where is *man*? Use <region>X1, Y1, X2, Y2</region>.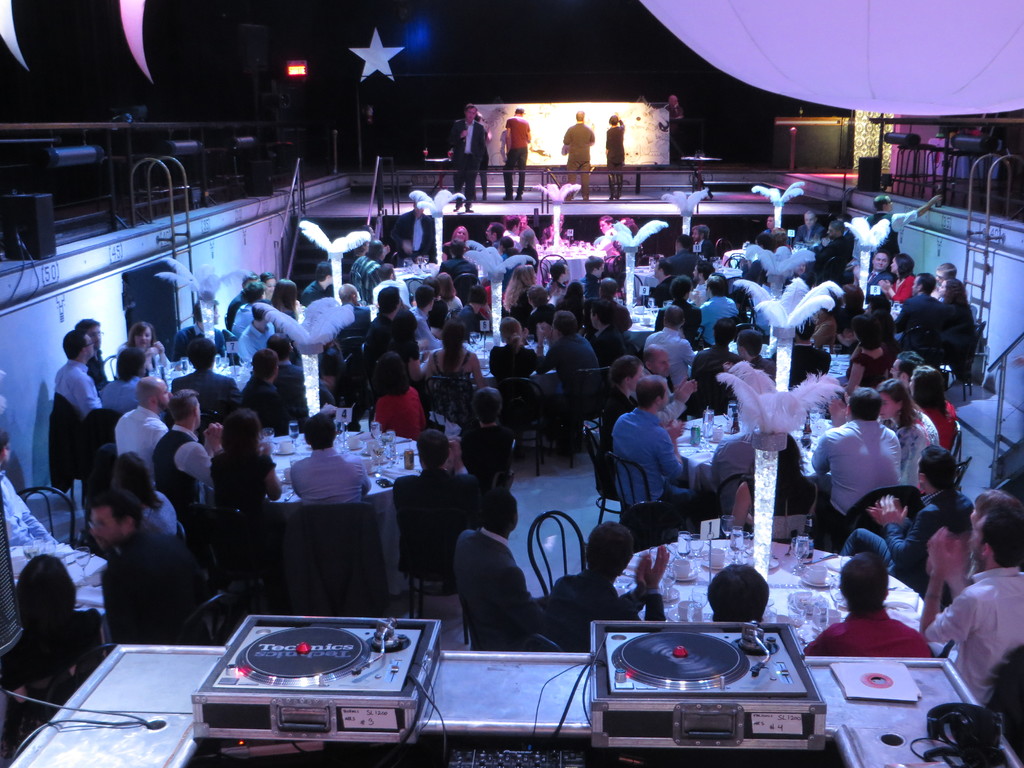
<region>557, 108, 595, 199</region>.
